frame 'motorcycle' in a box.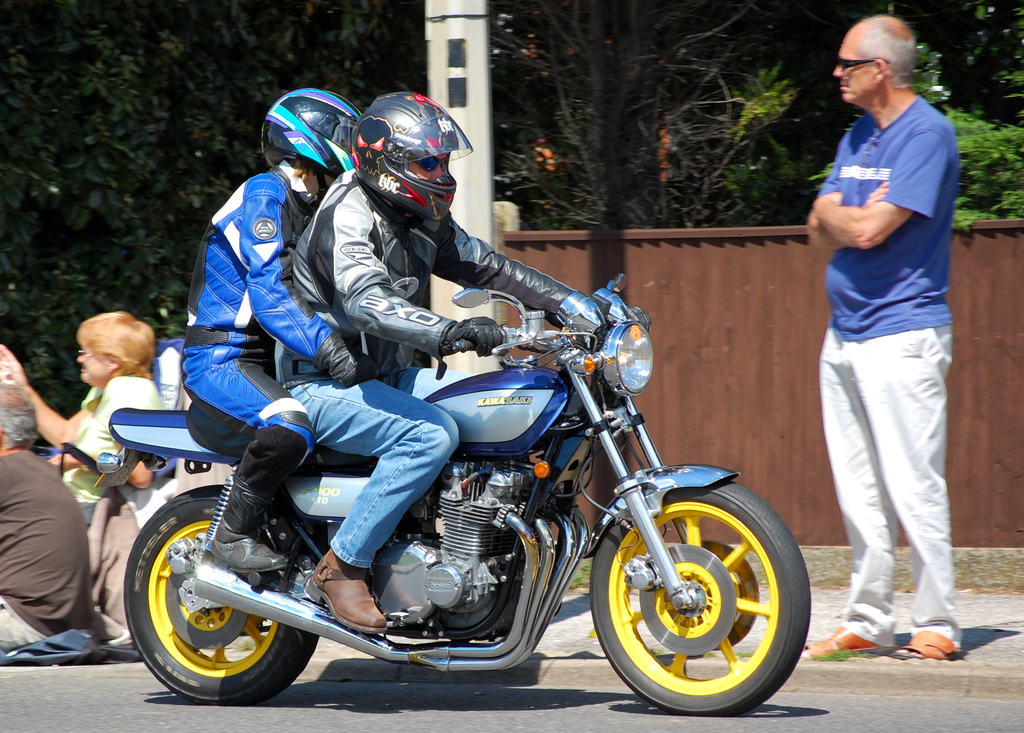
[115, 269, 815, 712].
